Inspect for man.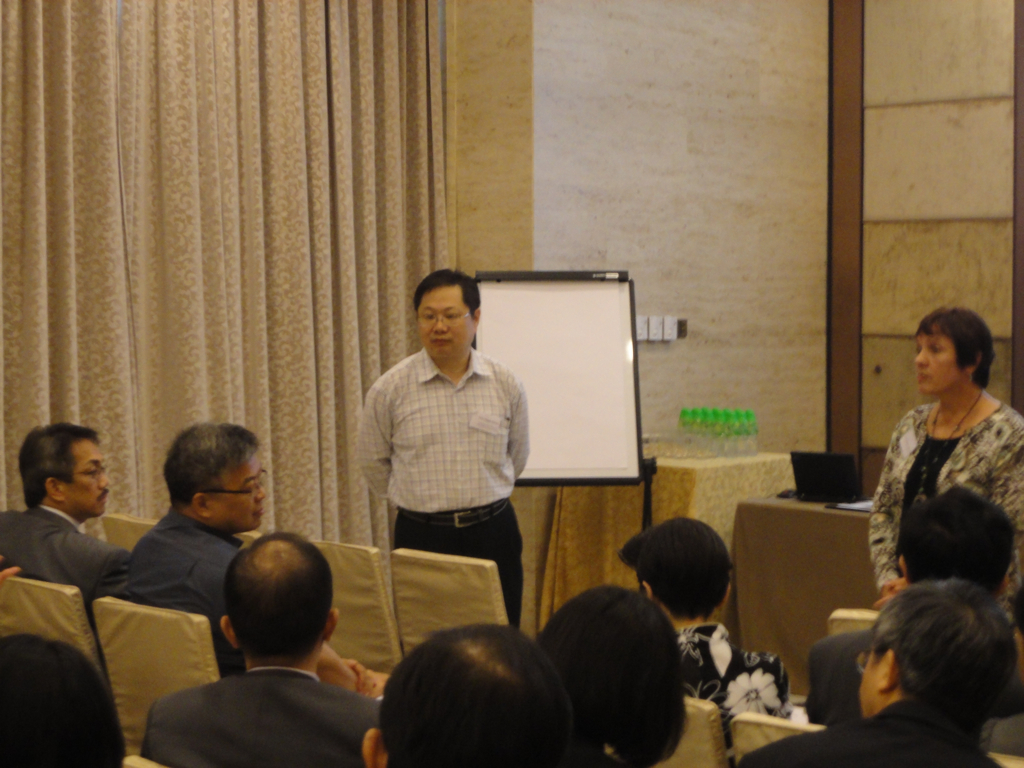
Inspection: <box>0,422,132,665</box>.
